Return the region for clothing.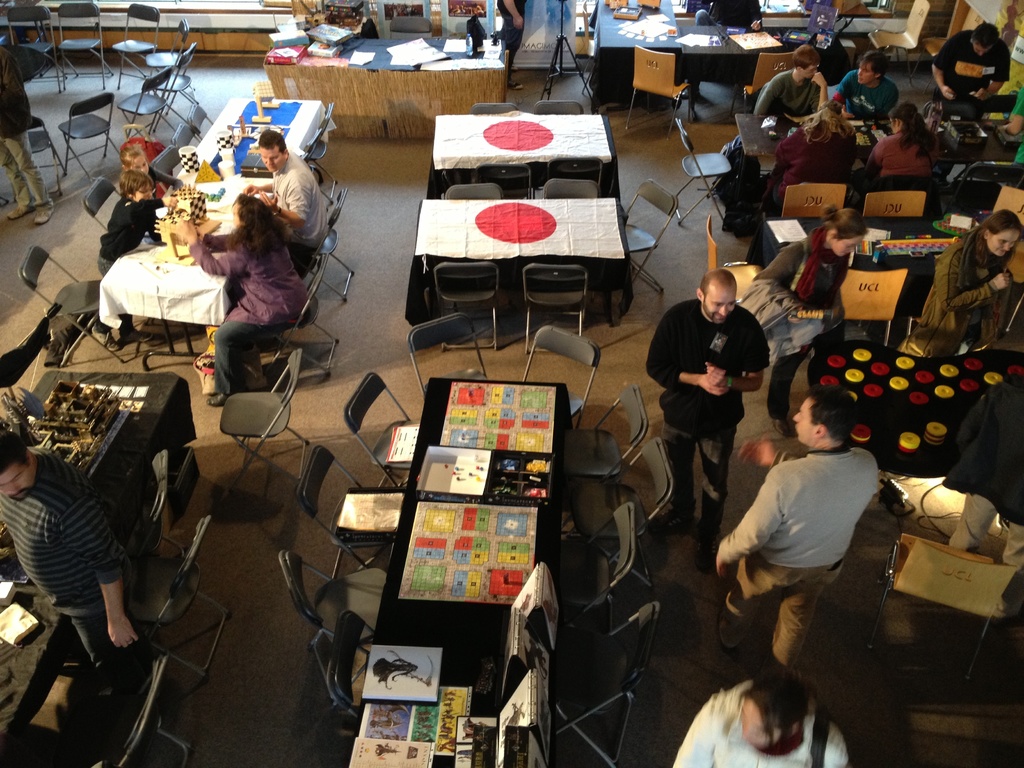
<bbox>268, 156, 325, 232</bbox>.
